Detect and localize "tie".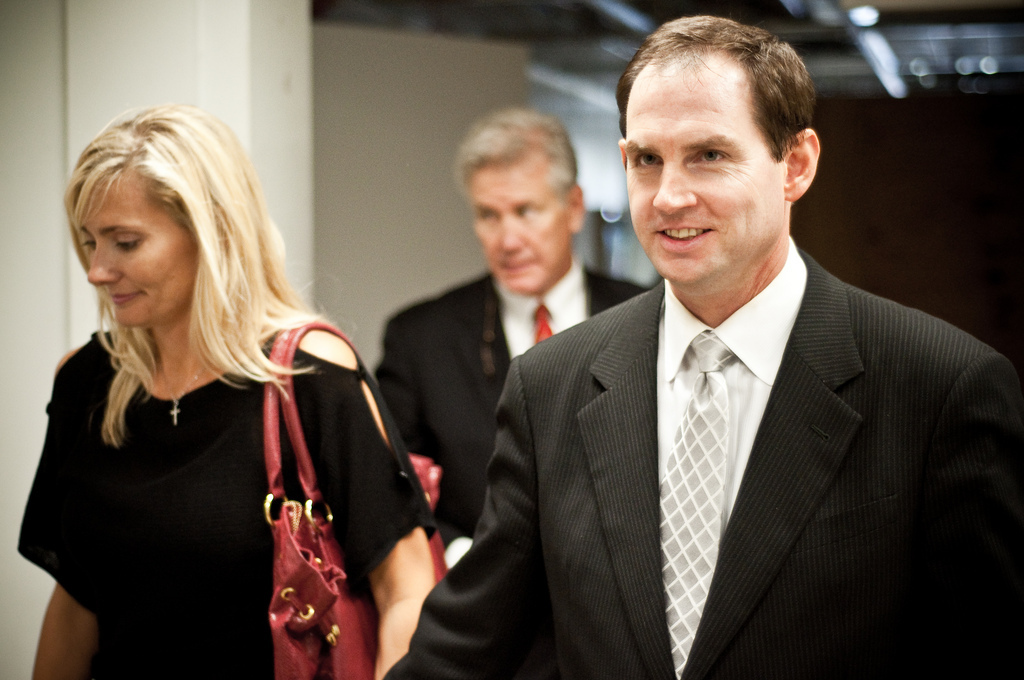
Localized at 533:301:557:346.
